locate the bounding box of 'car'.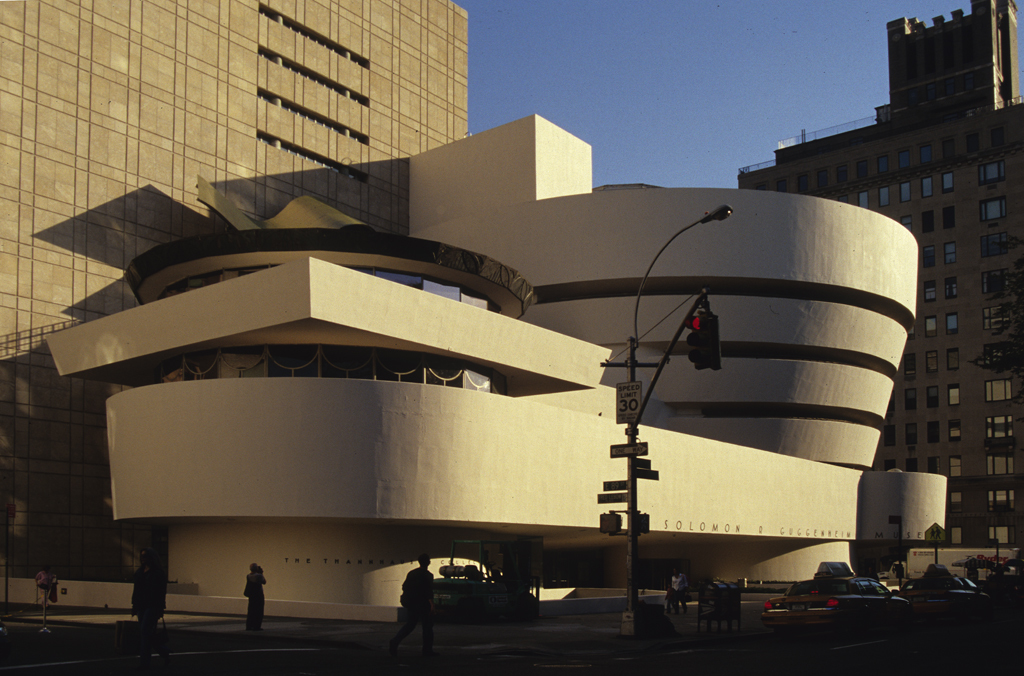
Bounding box: bbox=(758, 572, 911, 627).
